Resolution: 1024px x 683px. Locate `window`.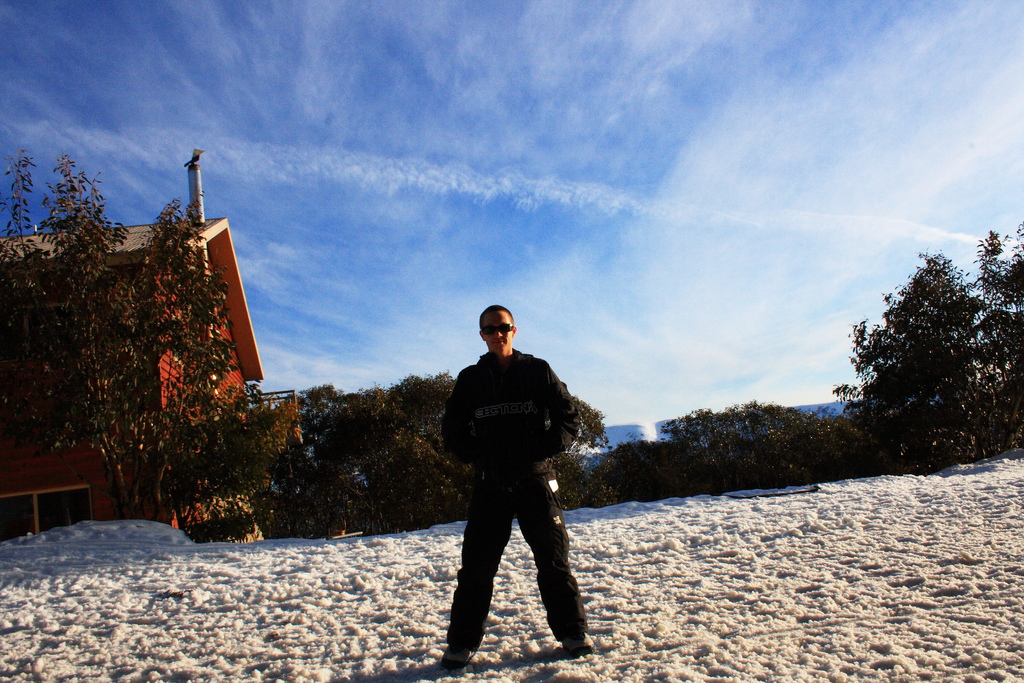
rect(0, 484, 93, 545).
